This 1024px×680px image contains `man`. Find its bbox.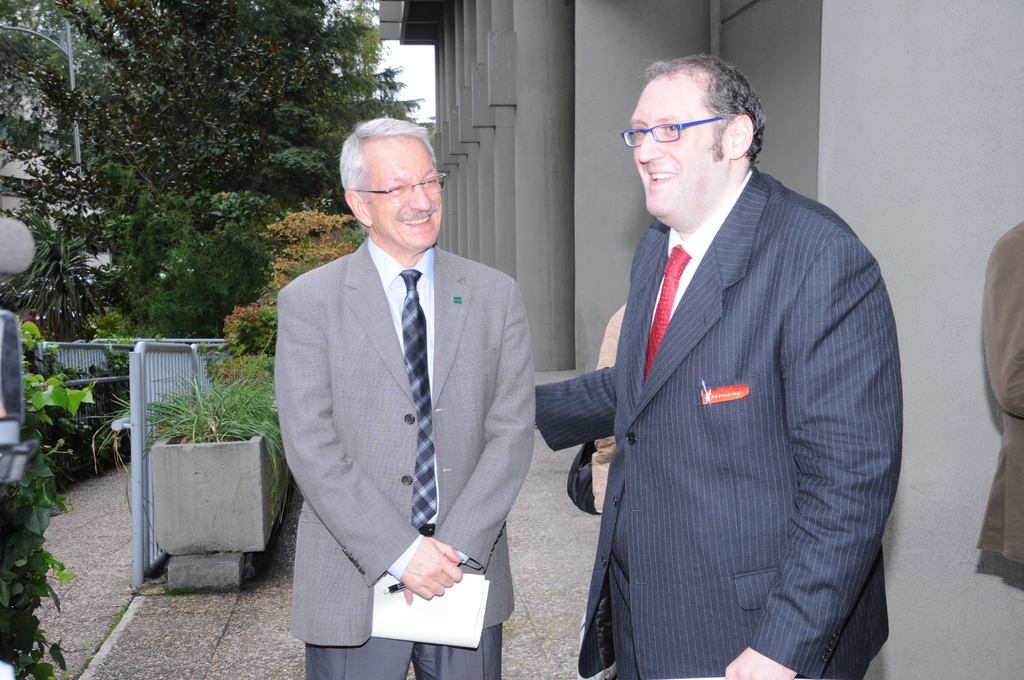
x1=282, y1=115, x2=533, y2=679.
